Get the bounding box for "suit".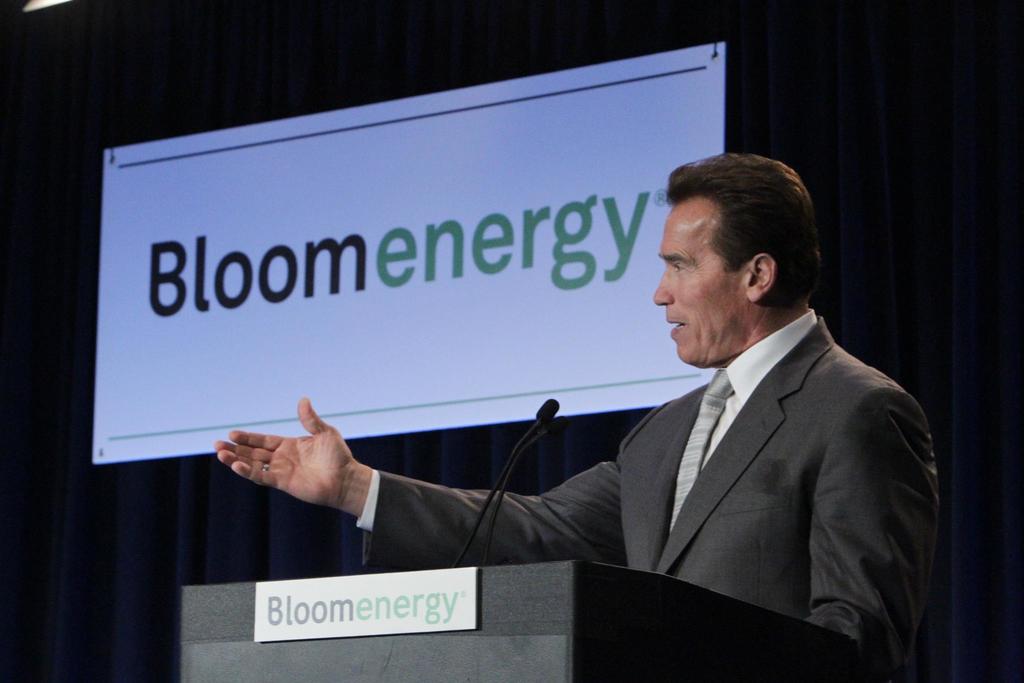
(353, 306, 940, 682).
